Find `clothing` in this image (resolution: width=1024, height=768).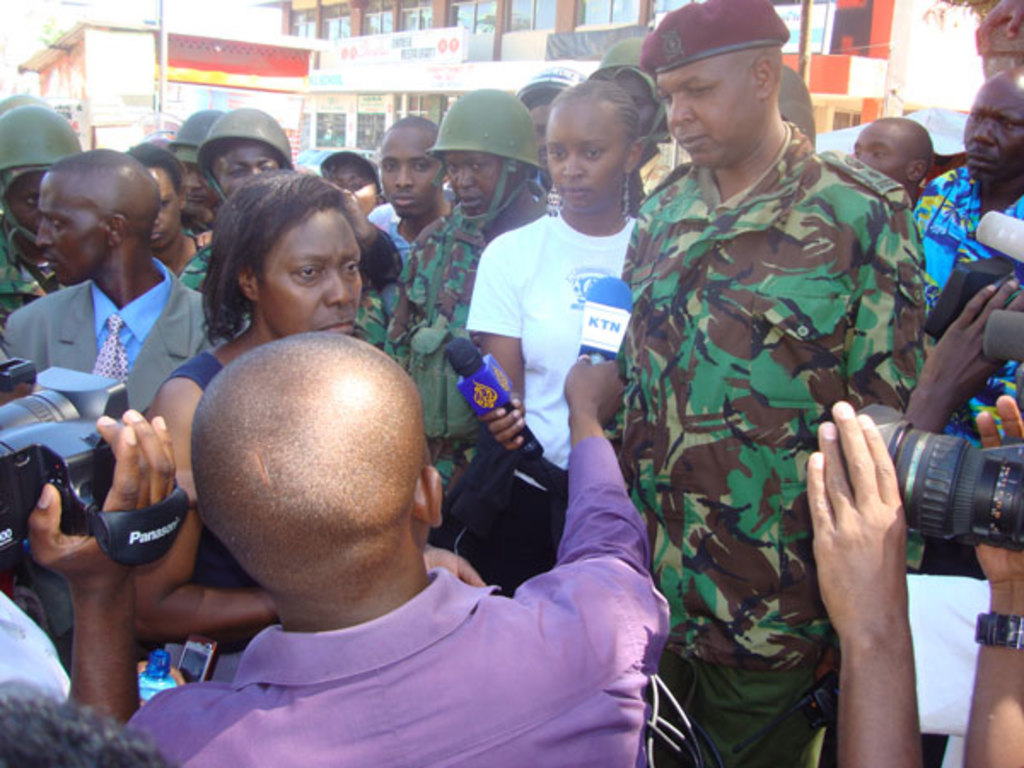
bbox=(916, 169, 1022, 427).
